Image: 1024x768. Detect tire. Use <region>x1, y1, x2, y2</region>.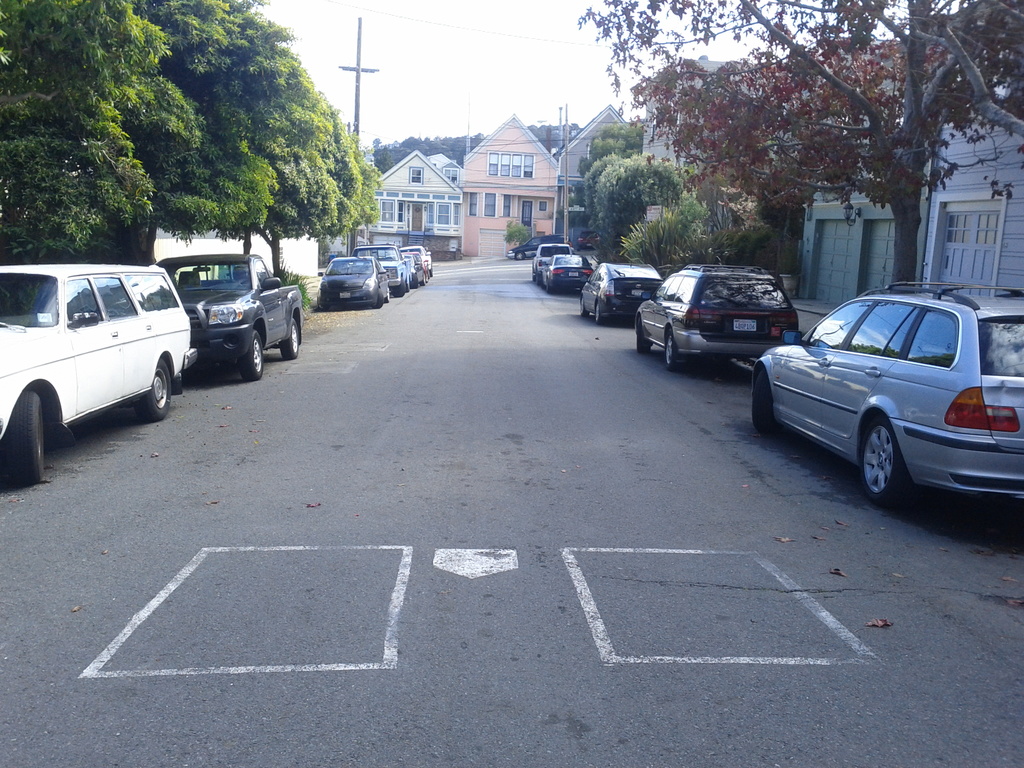
<region>371, 288, 383, 310</region>.
